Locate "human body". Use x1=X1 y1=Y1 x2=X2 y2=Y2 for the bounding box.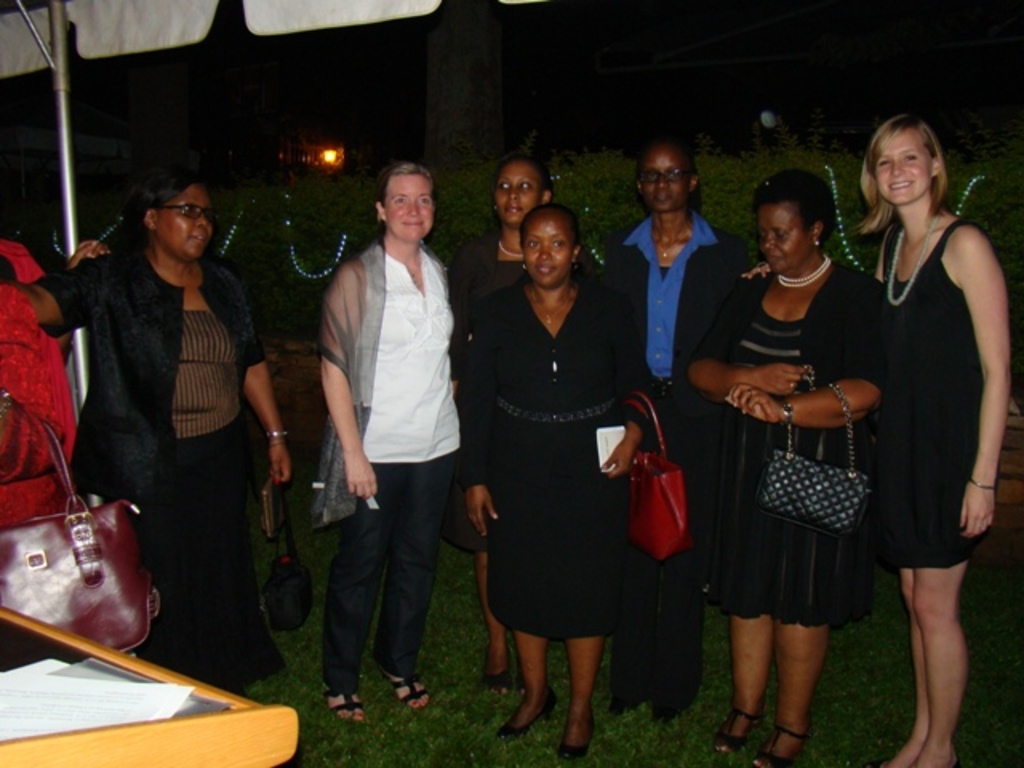
x1=606 y1=128 x2=728 y2=702.
